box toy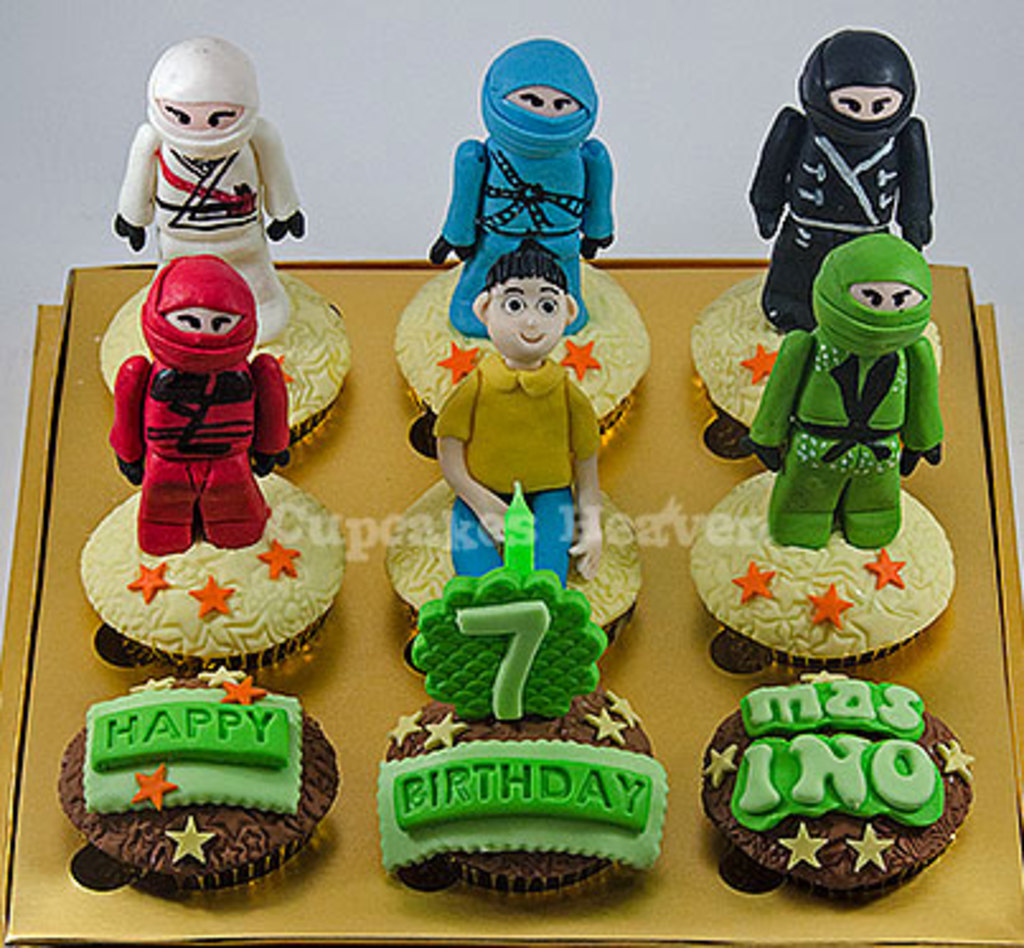
l=94, t=236, r=300, b=577
